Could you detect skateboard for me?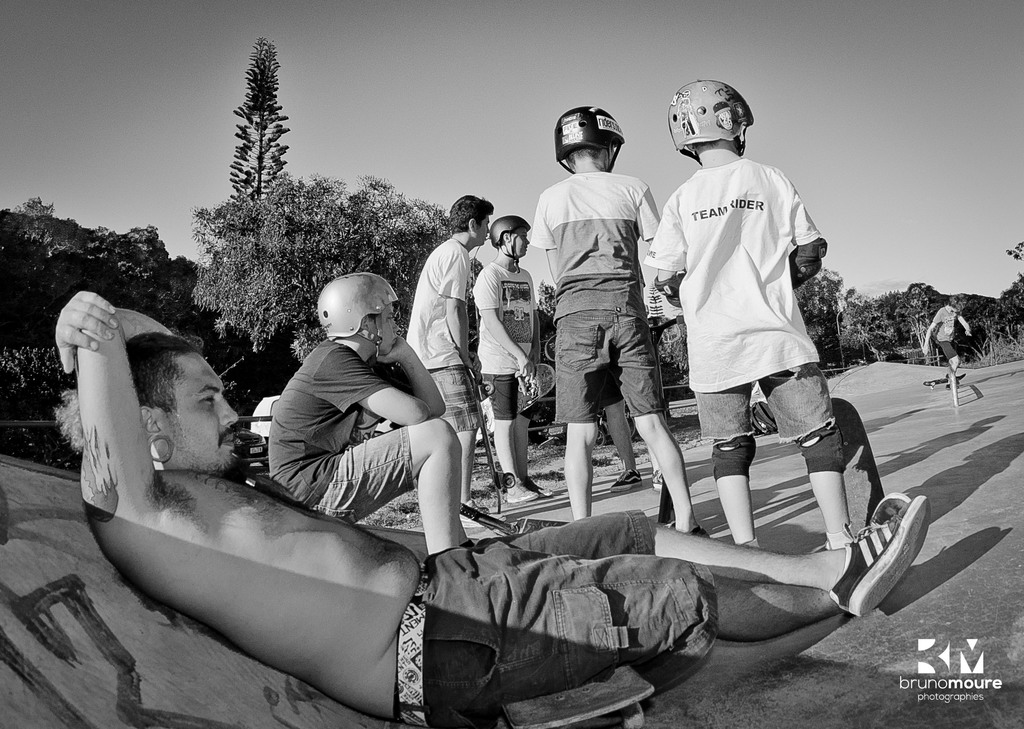
Detection result: {"left": 467, "top": 363, "right": 518, "bottom": 516}.
